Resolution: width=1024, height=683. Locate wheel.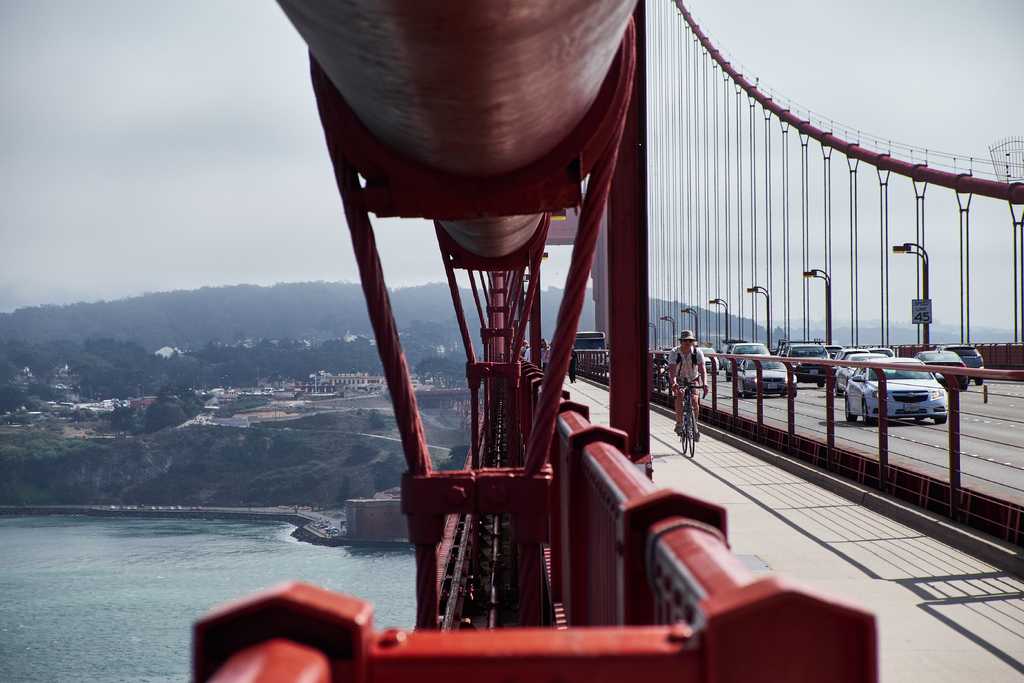
detection(794, 387, 797, 396).
